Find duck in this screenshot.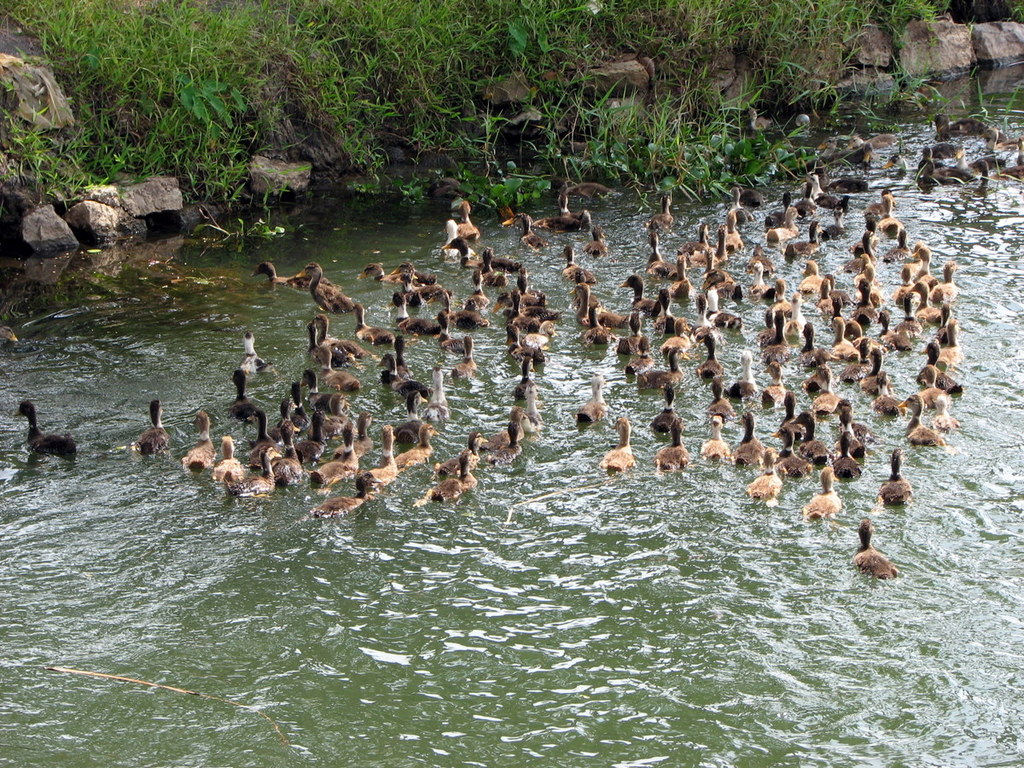
The bounding box for duck is left=640, top=191, right=677, bottom=226.
